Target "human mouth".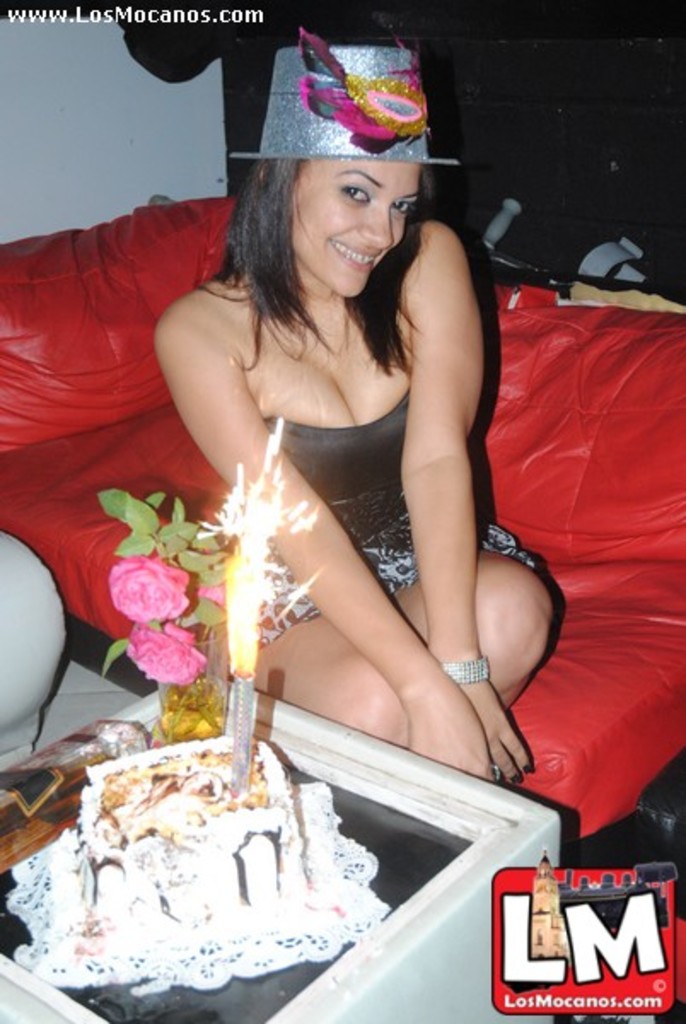
Target region: 326,239,384,271.
